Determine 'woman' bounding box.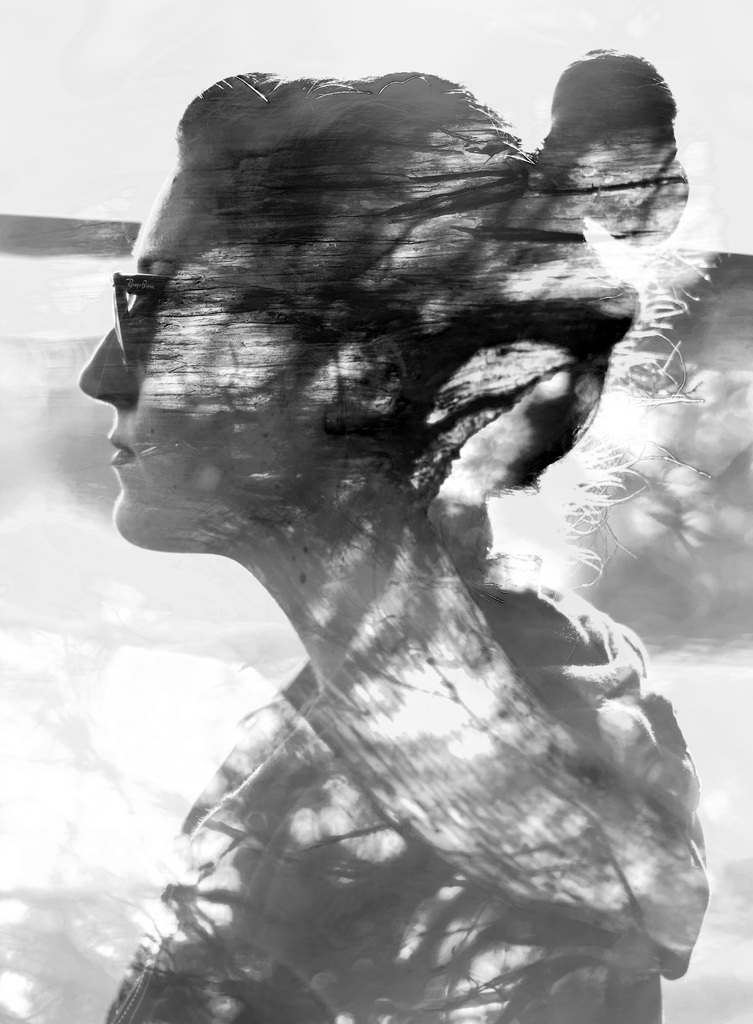
Determined: x1=79 y1=50 x2=723 y2=1017.
